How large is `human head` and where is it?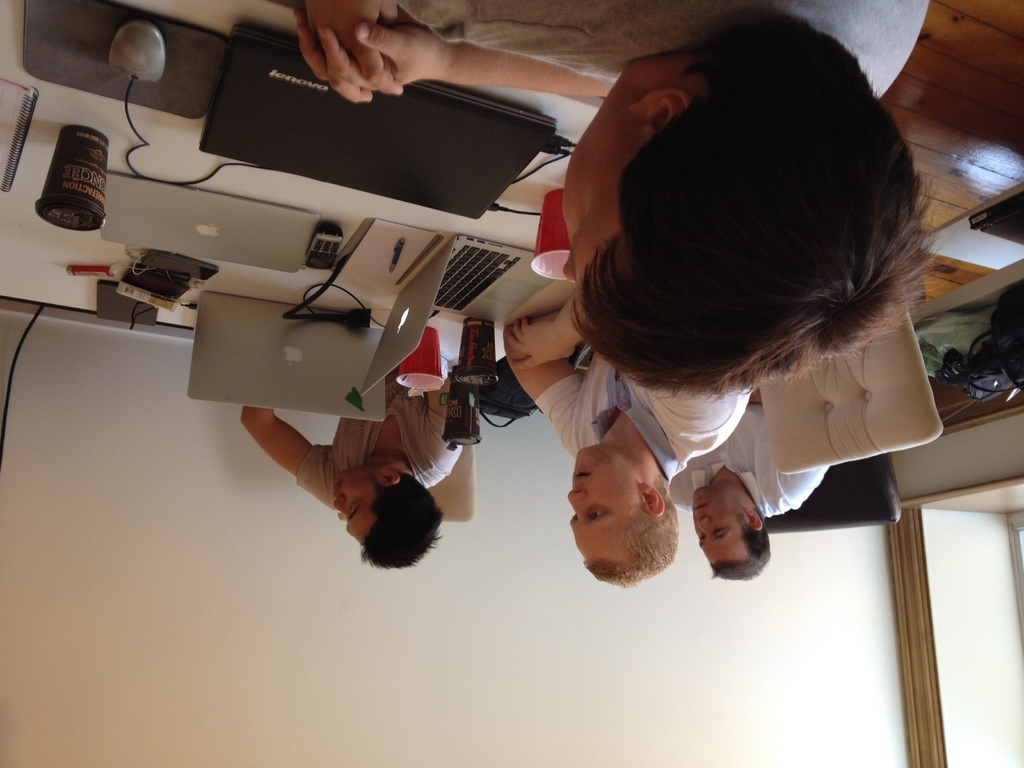
Bounding box: x1=562 y1=418 x2=686 y2=585.
